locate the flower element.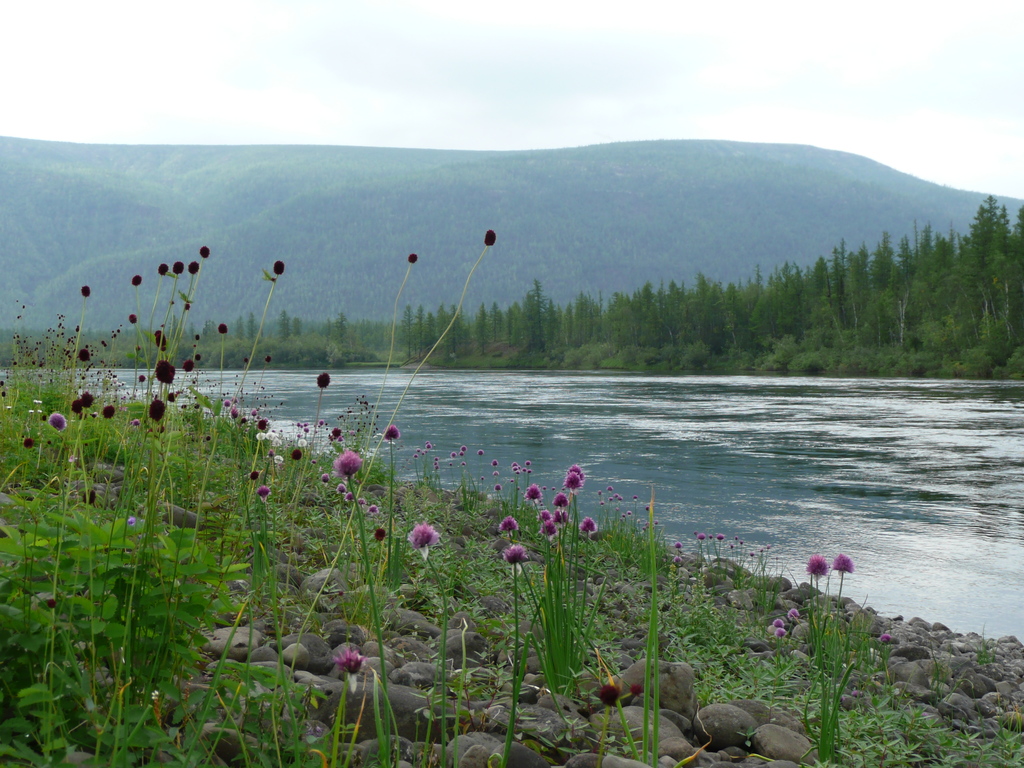
Element bbox: {"left": 697, "top": 533, "right": 705, "bottom": 543}.
